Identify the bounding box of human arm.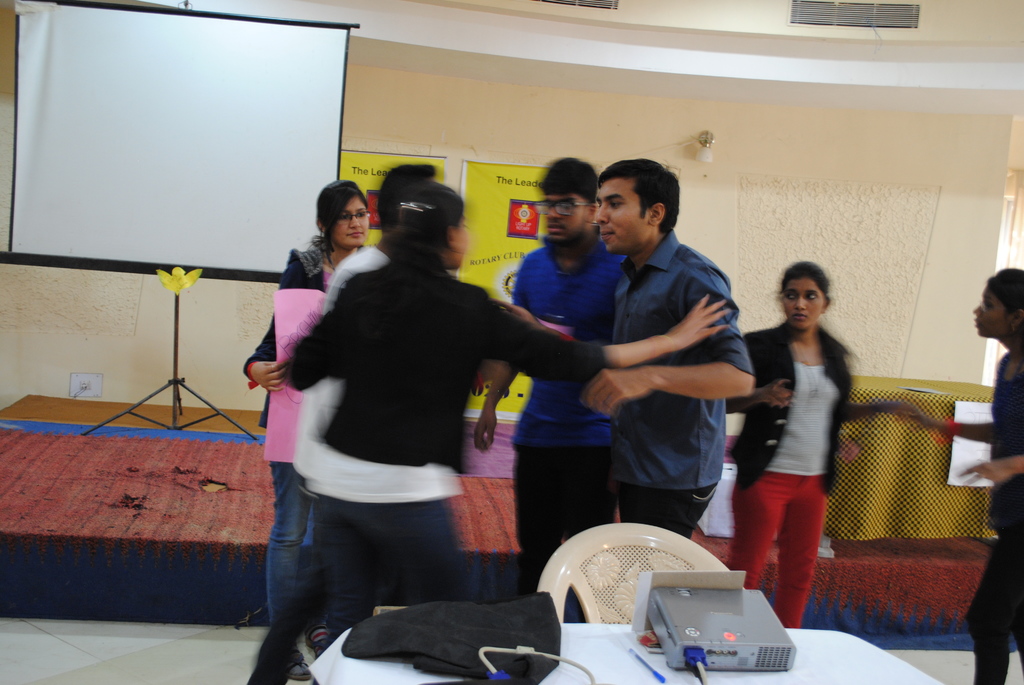
detection(842, 429, 865, 469).
